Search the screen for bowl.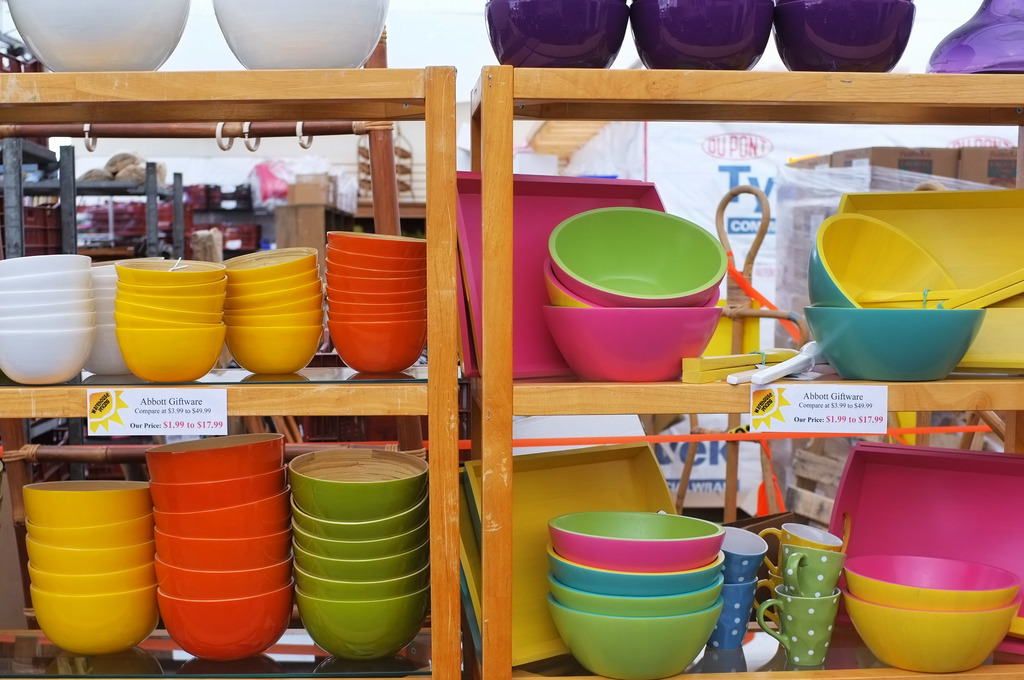
Found at (x1=805, y1=305, x2=988, y2=382).
